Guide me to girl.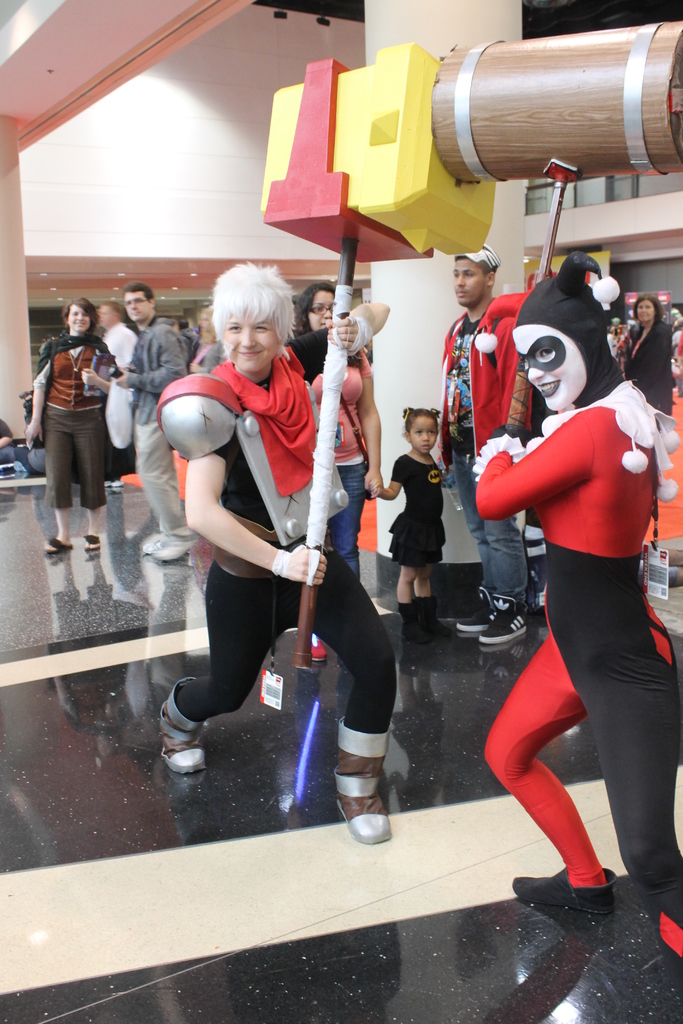
Guidance: <box>368,404,454,646</box>.
